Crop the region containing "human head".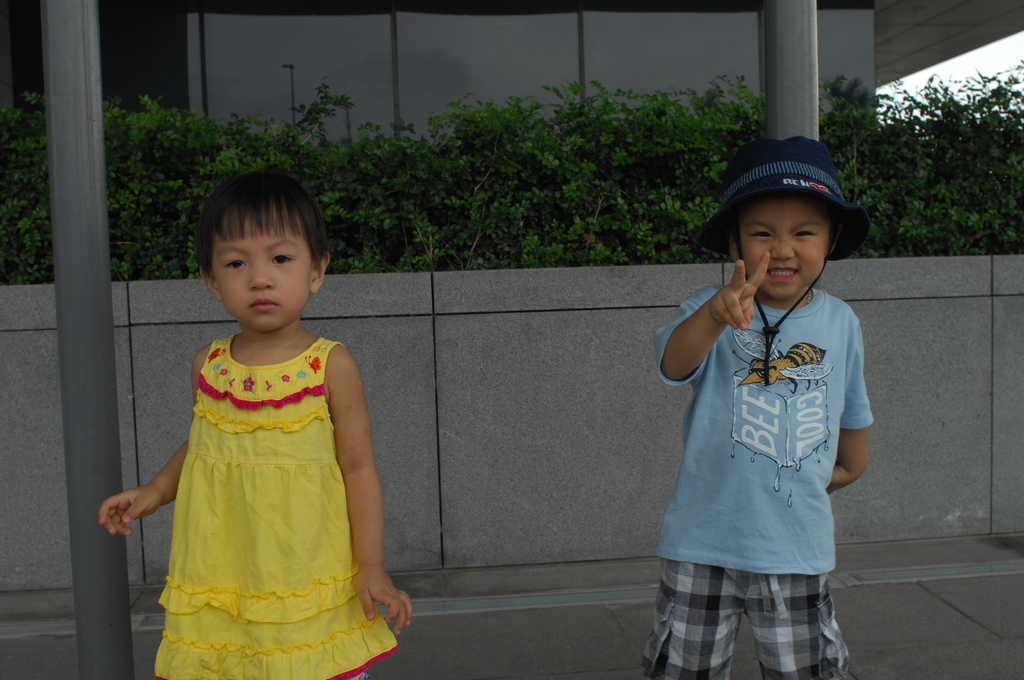
Crop region: 720 131 846 298.
